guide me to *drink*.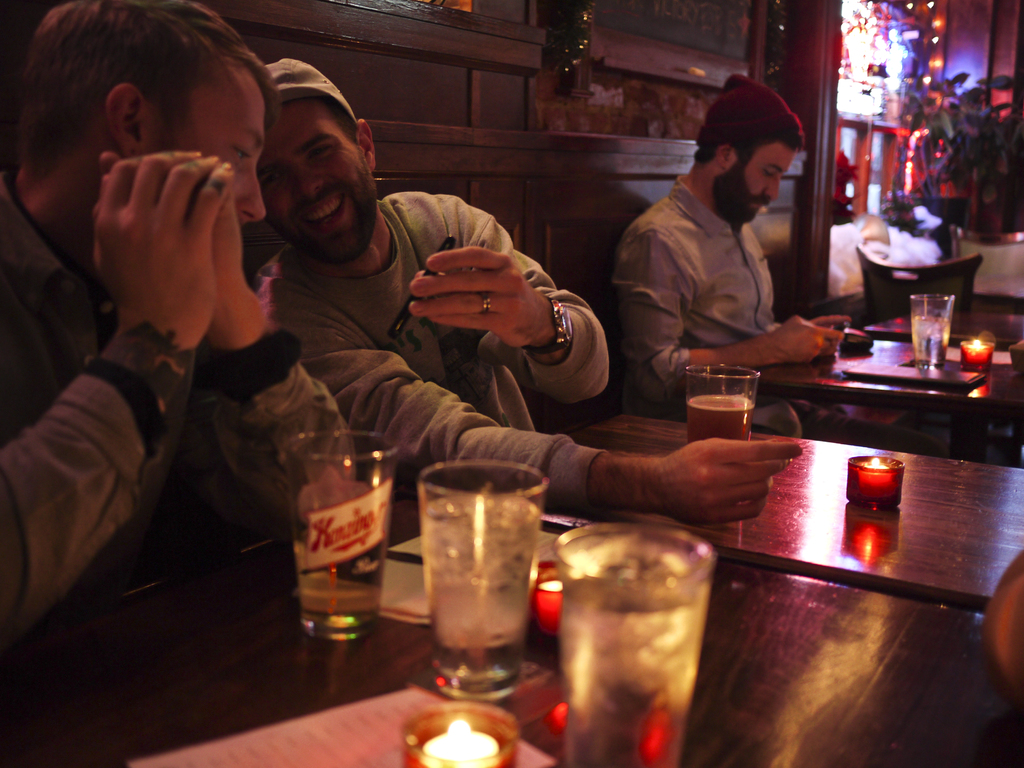
Guidance: (913,316,952,368).
